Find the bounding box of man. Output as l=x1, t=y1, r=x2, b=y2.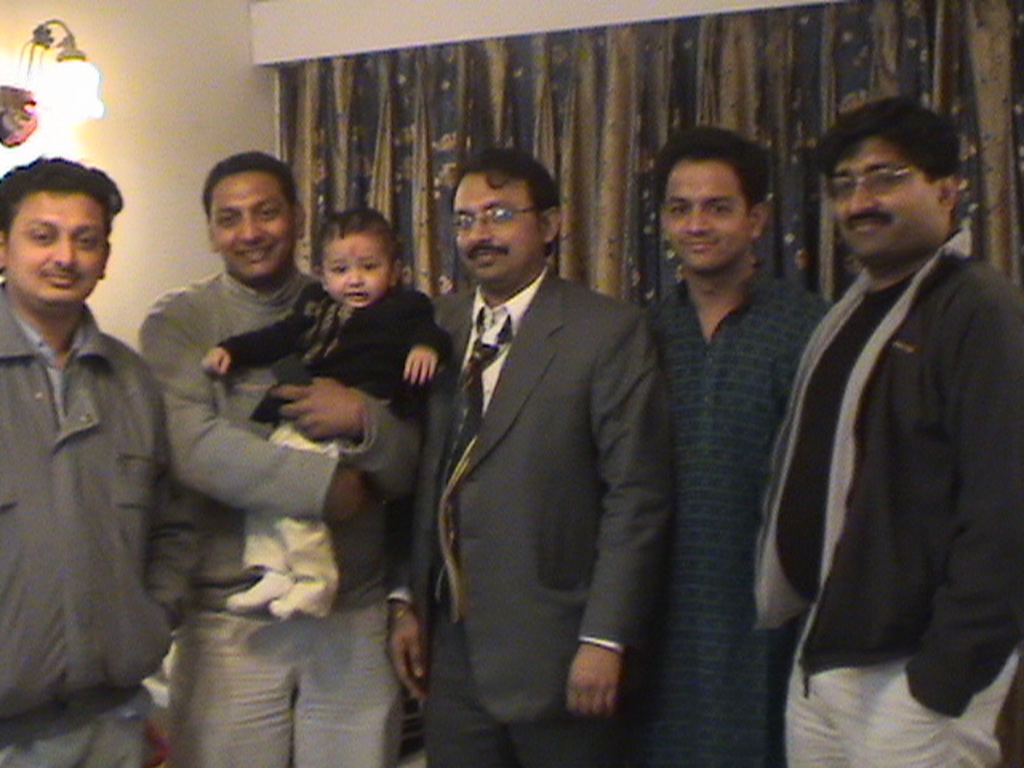
l=381, t=136, r=662, b=766.
